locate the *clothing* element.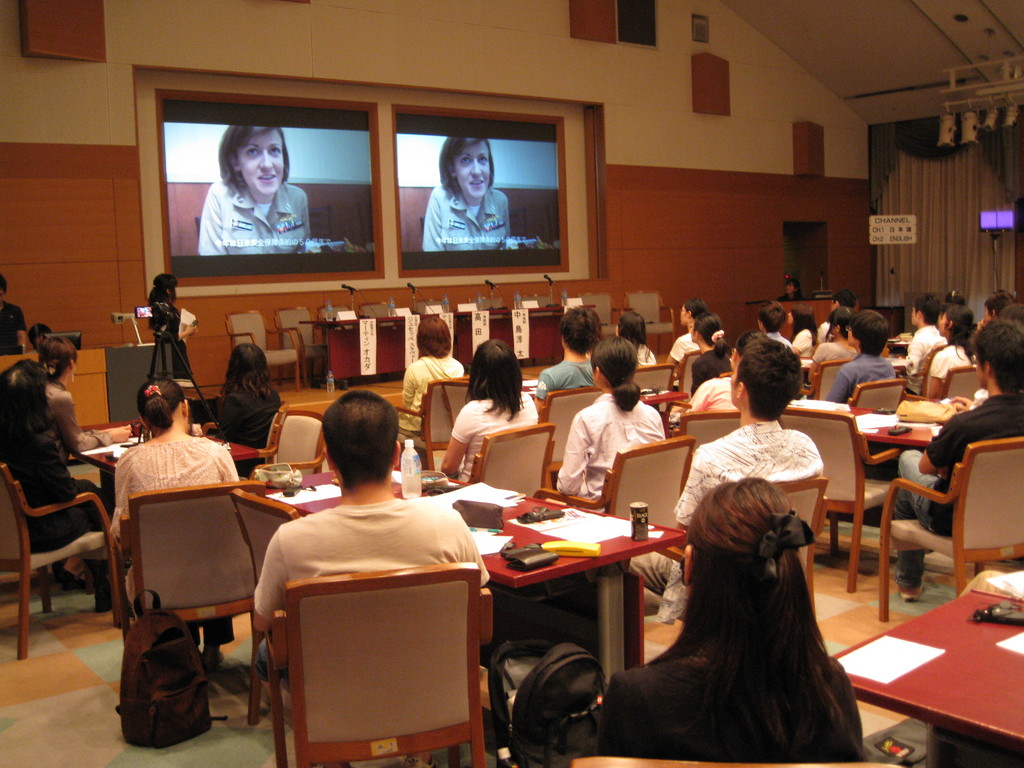
Element bbox: l=916, t=390, r=1021, b=538.
